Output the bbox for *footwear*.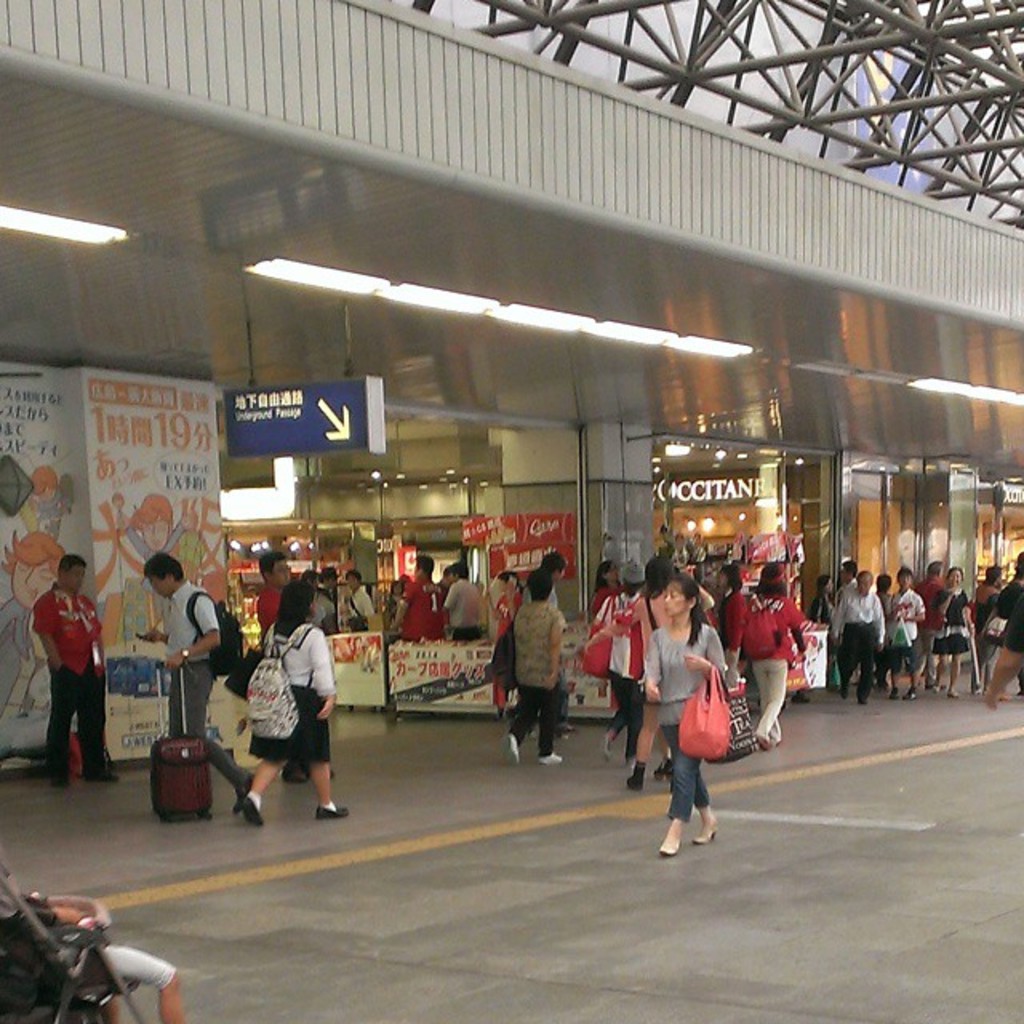
861/698/866/707.
